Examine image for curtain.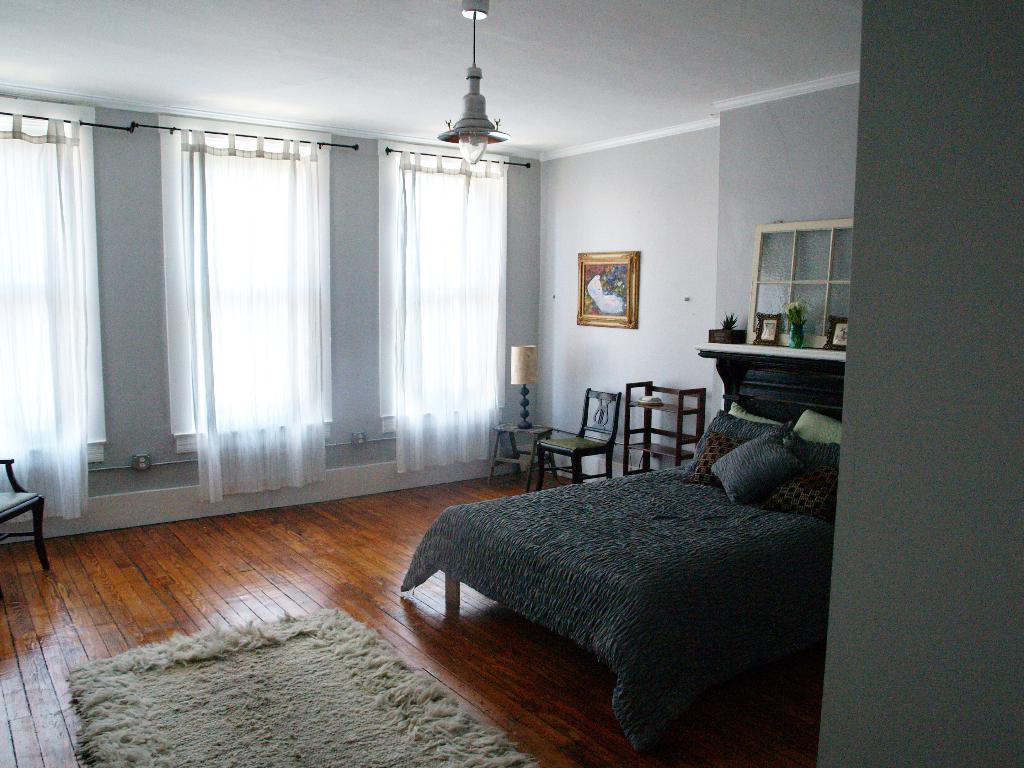
Examination result: [x1=0, y1=108, x2=111, y2=533].
